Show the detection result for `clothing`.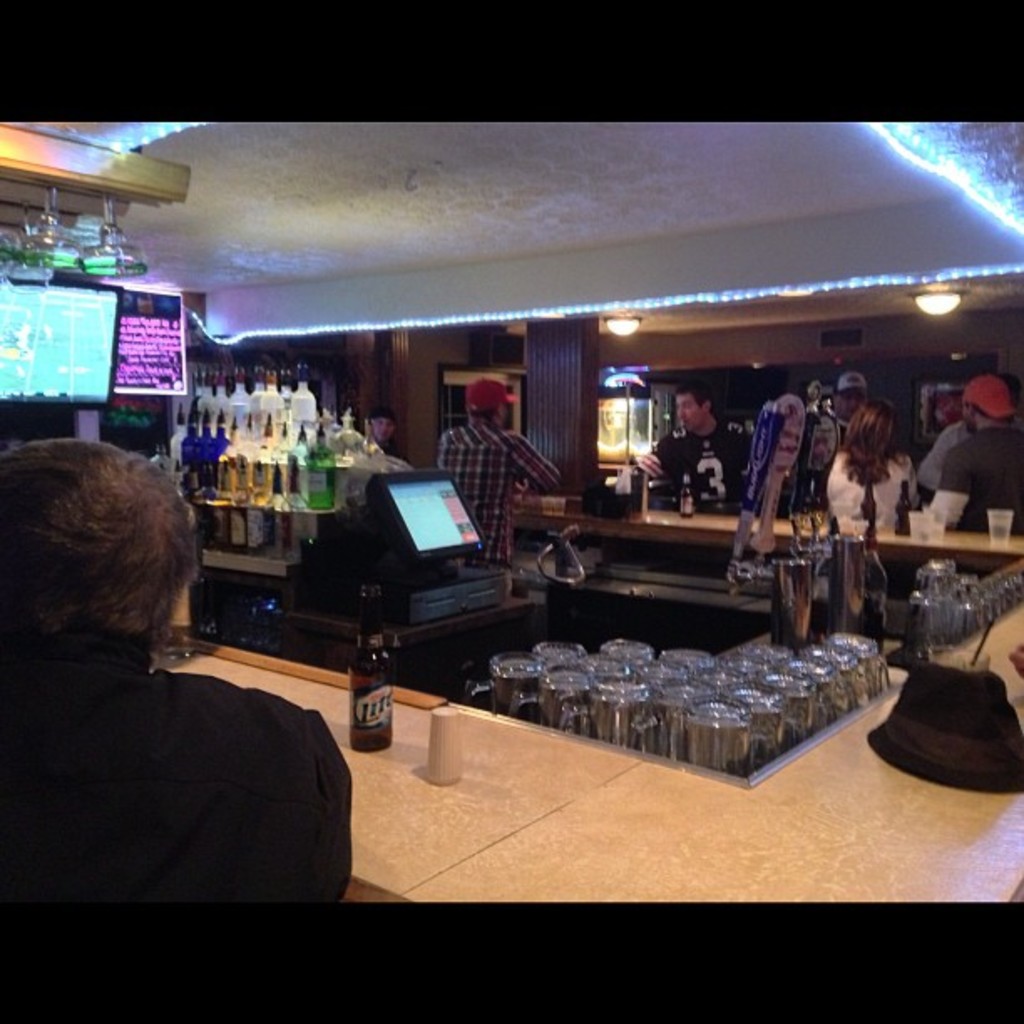
(0,629,353,902).
